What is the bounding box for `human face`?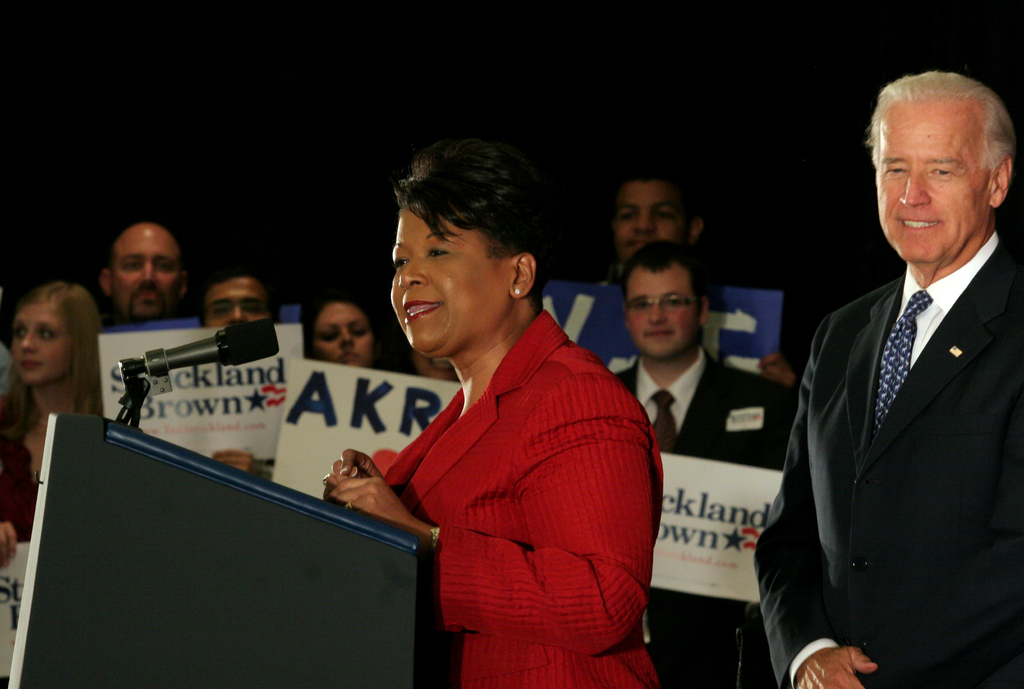
Rect(876, 111, 993, 257).
